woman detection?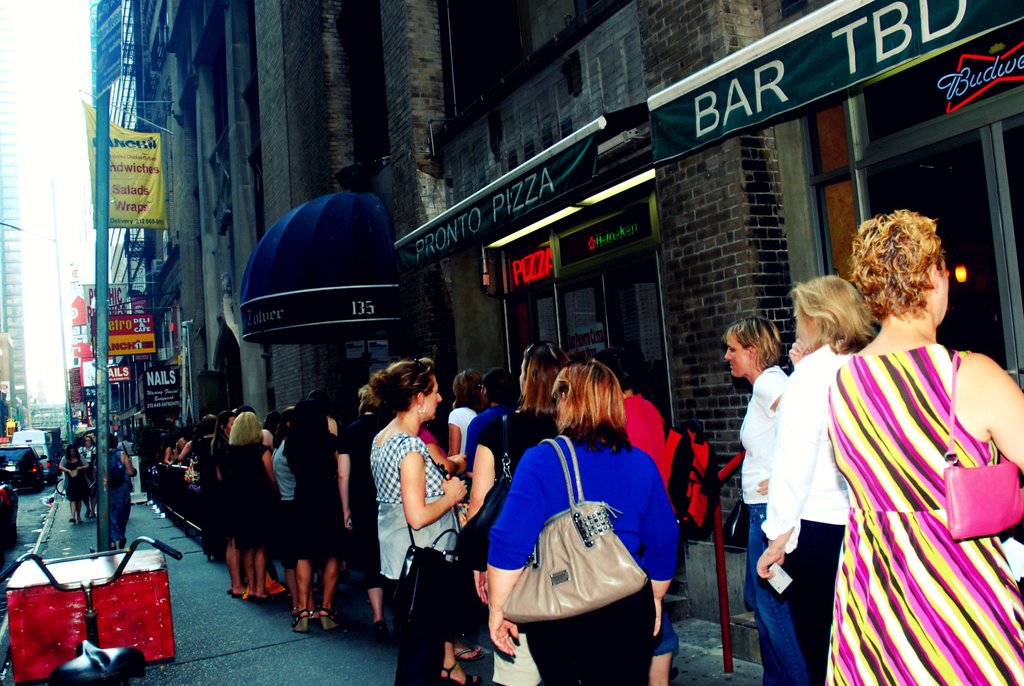
<region>459, 337, 581, 685</region>
